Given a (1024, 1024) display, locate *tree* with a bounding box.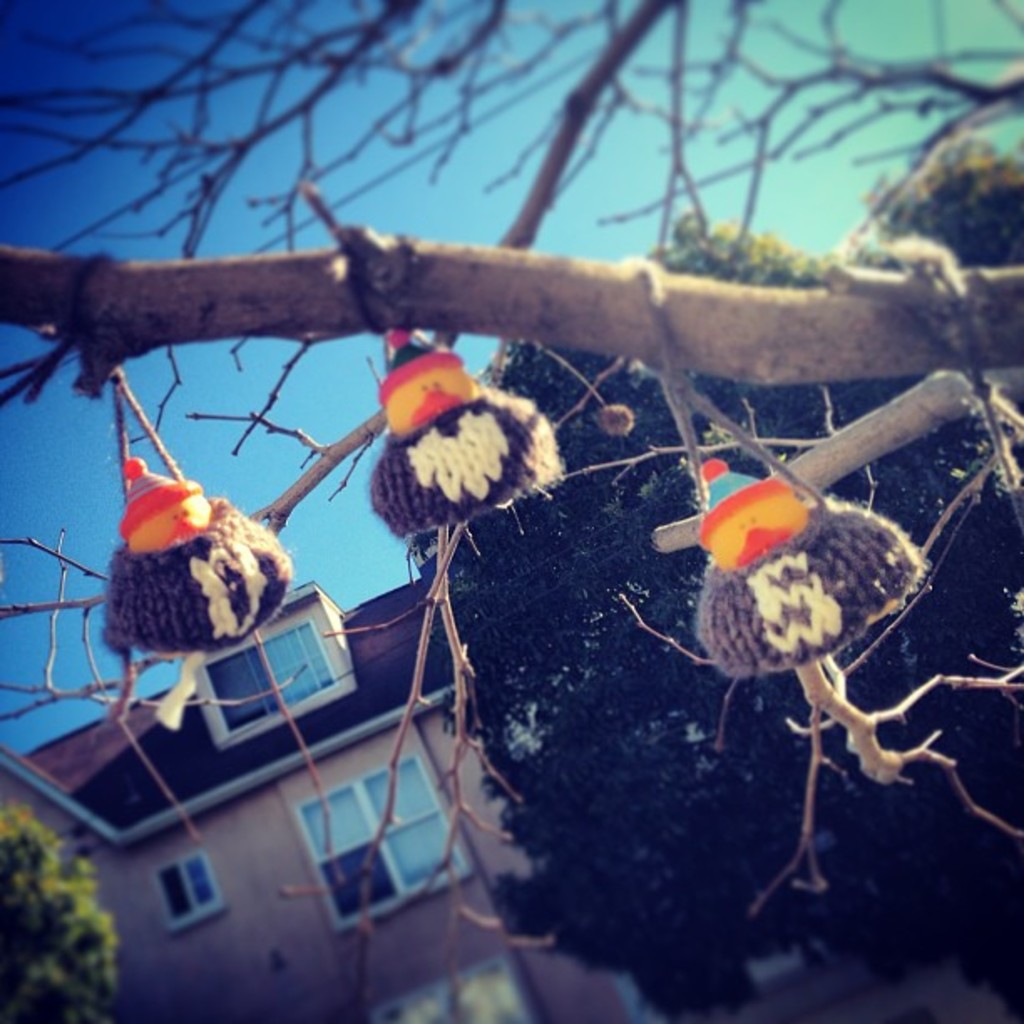
Located: 0:0:1022:1022.
